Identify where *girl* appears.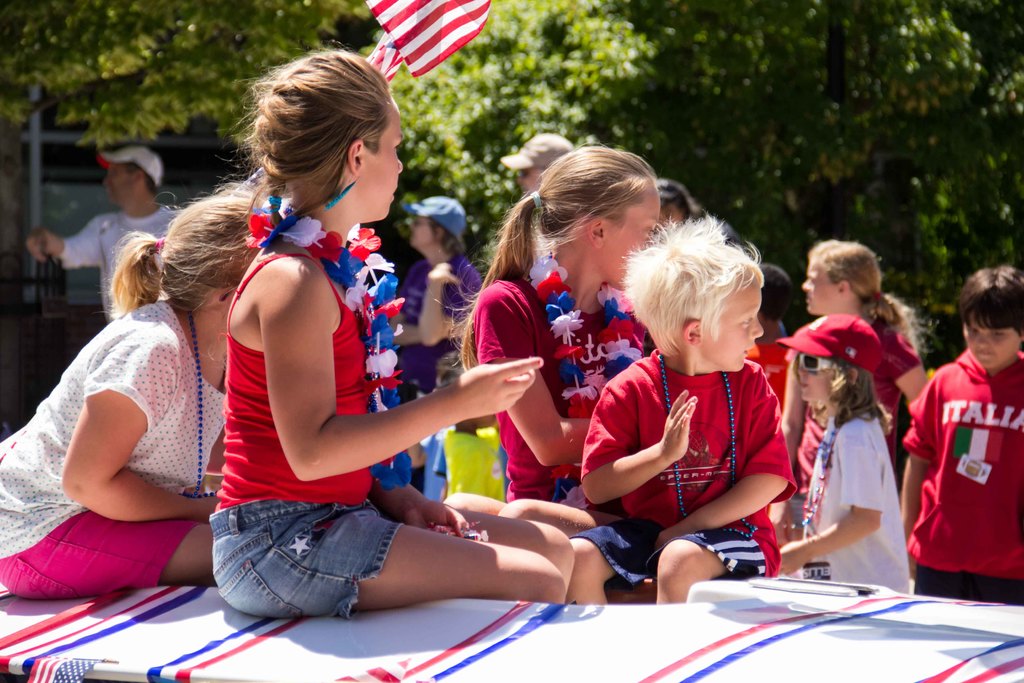
Appears at bbox(779, 313, 915, 597).
